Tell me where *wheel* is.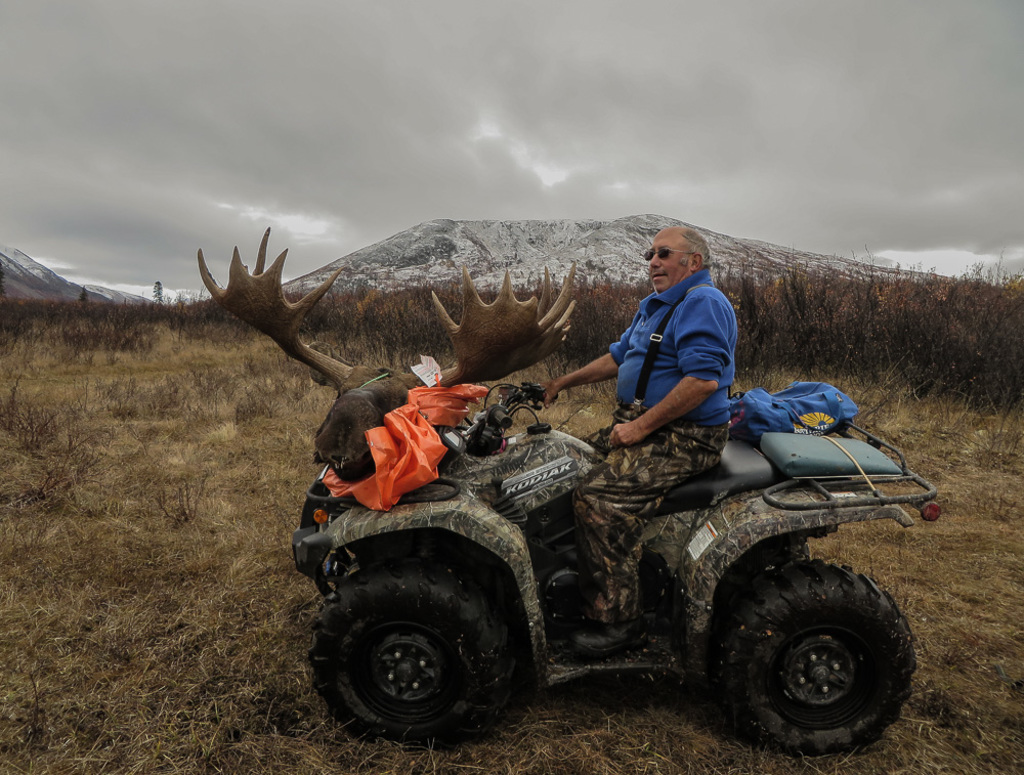
*wheel* is at [x1=720, y1=556, x2=919, y2=751].
